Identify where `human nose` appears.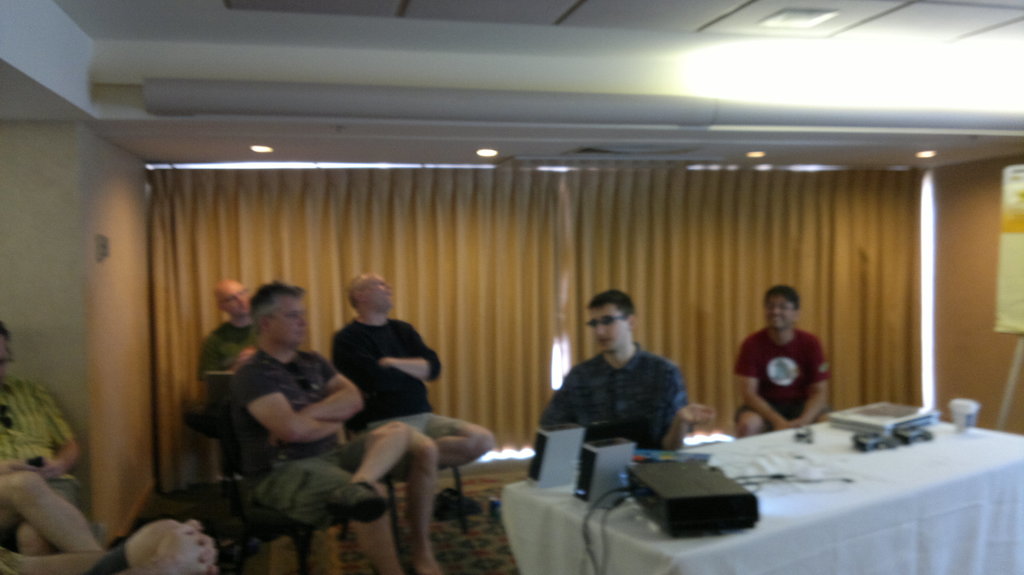
Appears at box(299, 313, 308, 325).
